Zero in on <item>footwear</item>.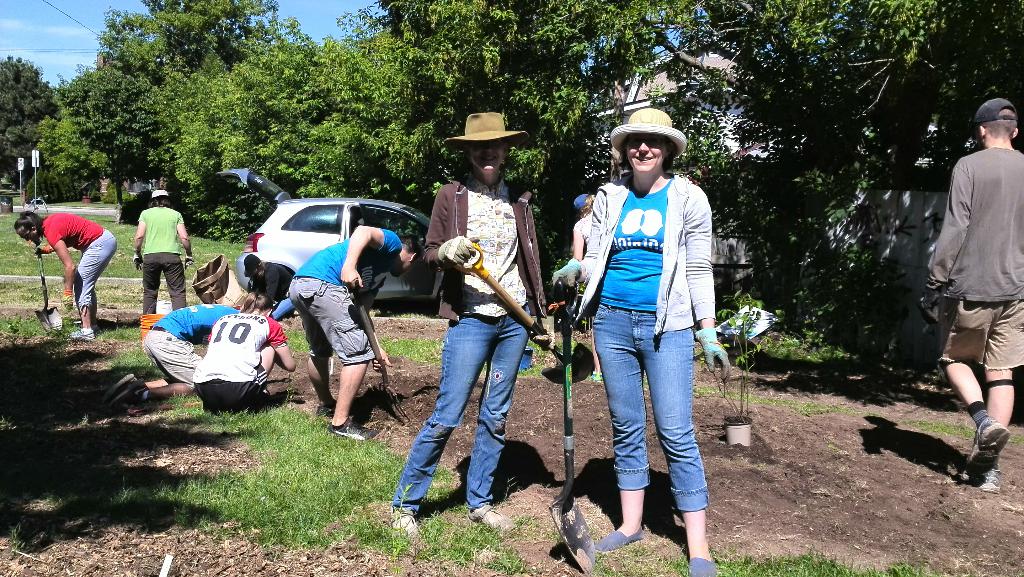
Zeroed in: [330, 425, 373, 441].
